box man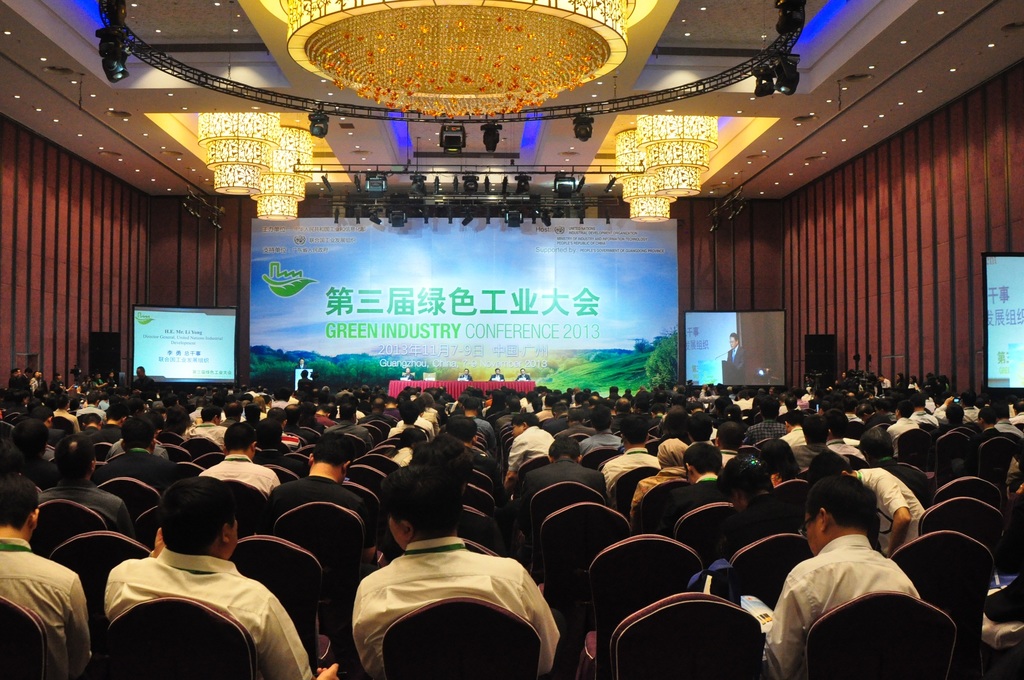
160 391 184 425
